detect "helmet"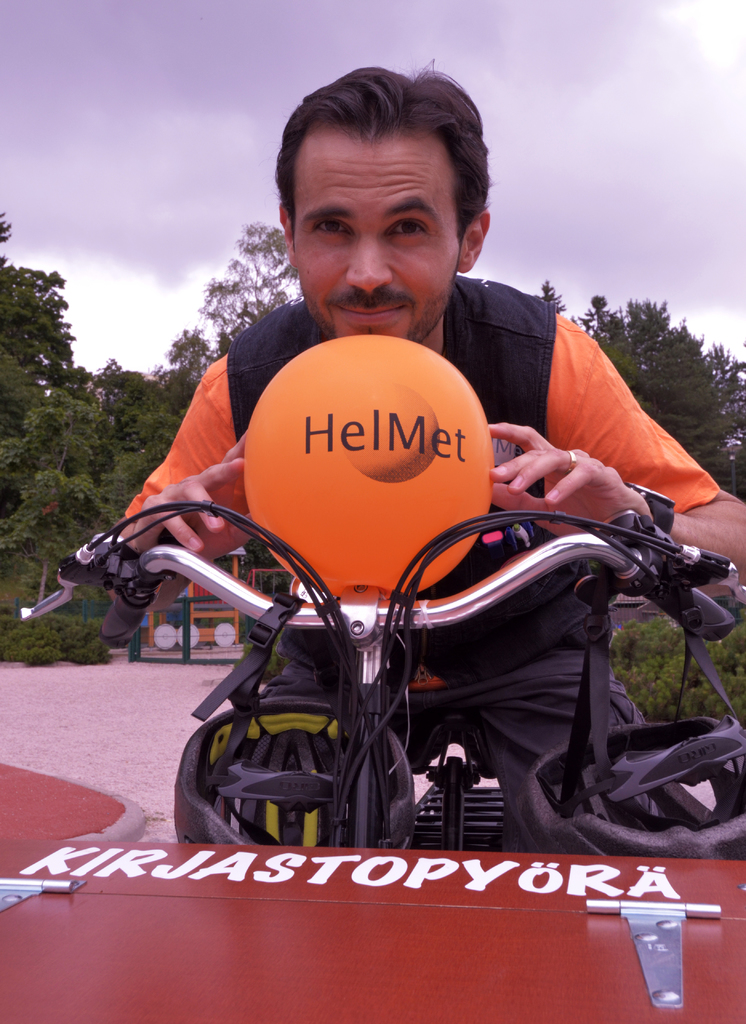
l=498, t=515, r=745, b=858
